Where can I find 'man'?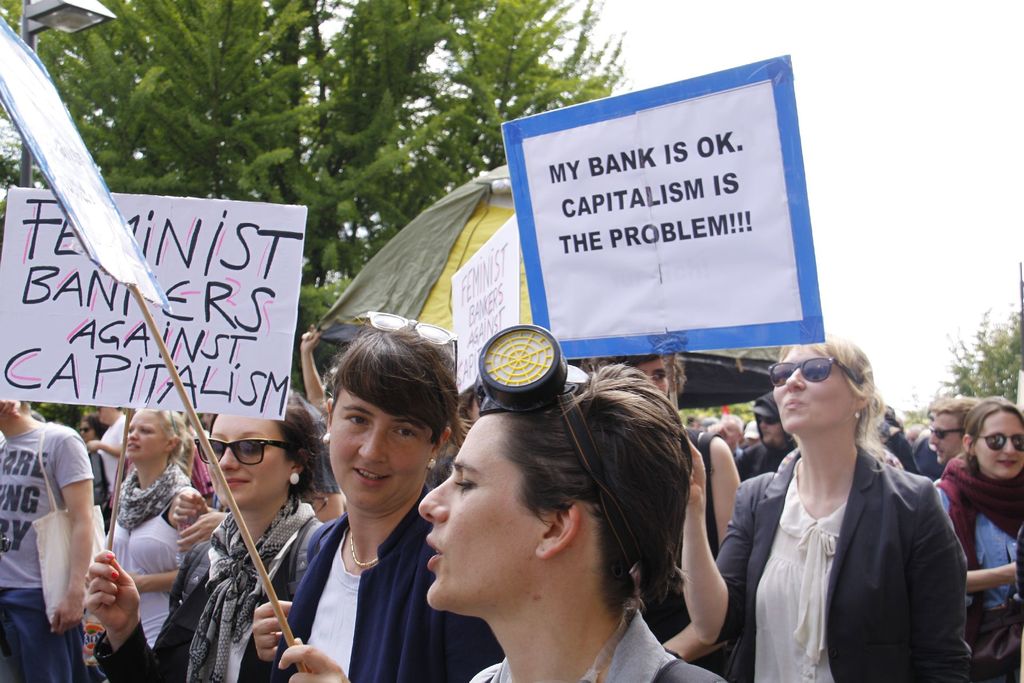
You can find it at l=90, t=406, r=127, b=506.
